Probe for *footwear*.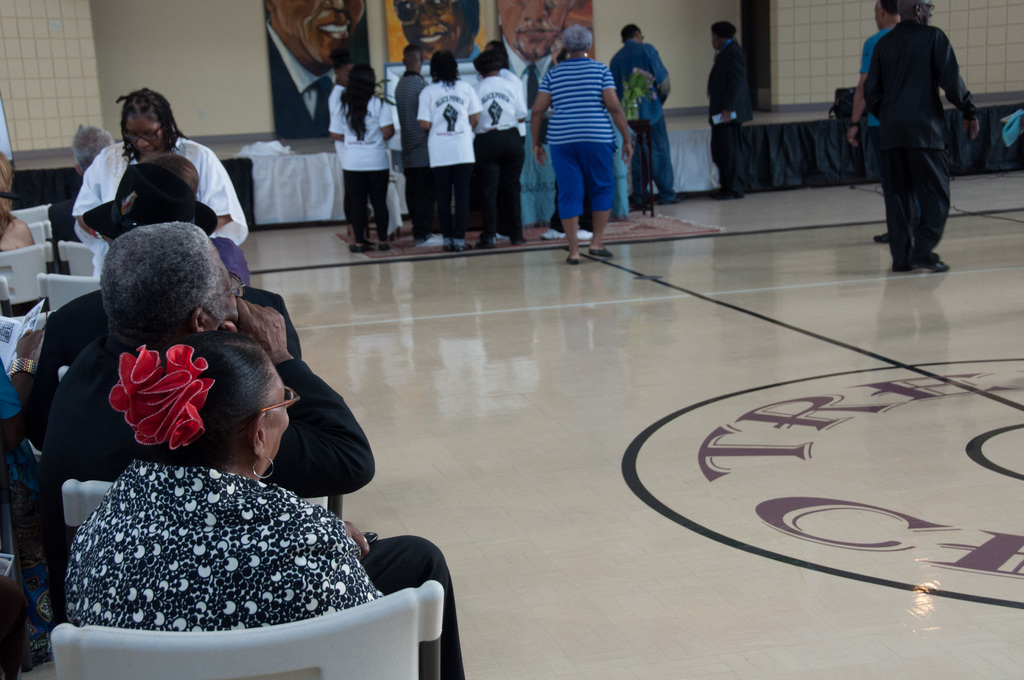
Probe result: BBox(510, 238, 527, 245).
